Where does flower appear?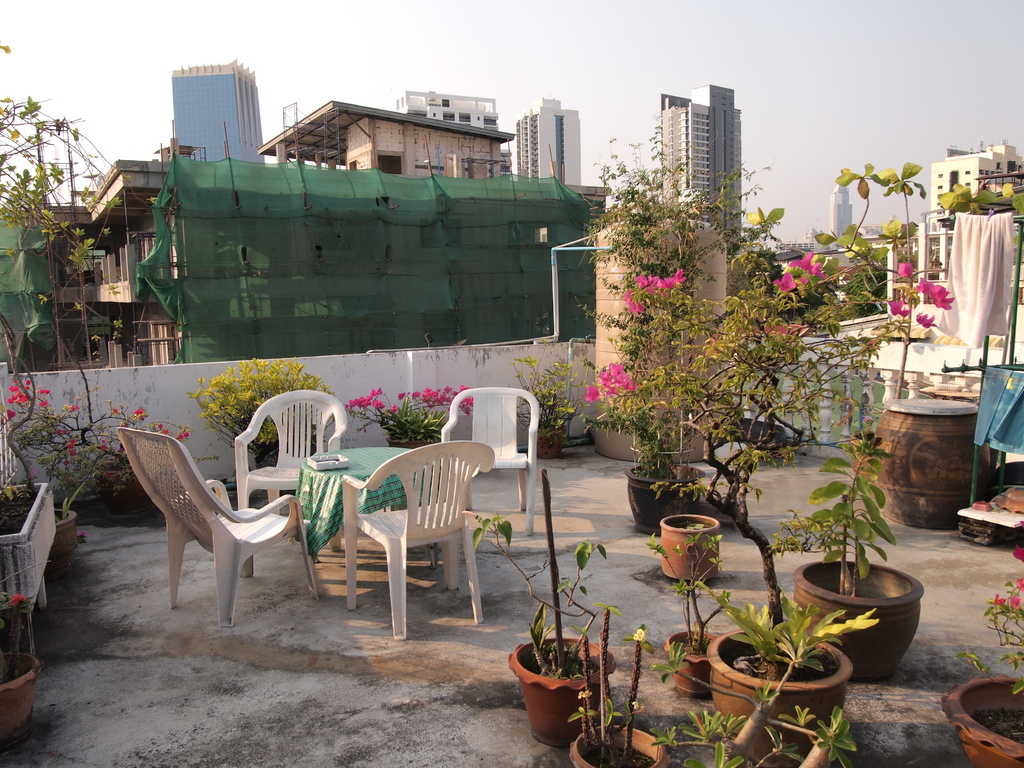
Appears at 100/438/107/445.
